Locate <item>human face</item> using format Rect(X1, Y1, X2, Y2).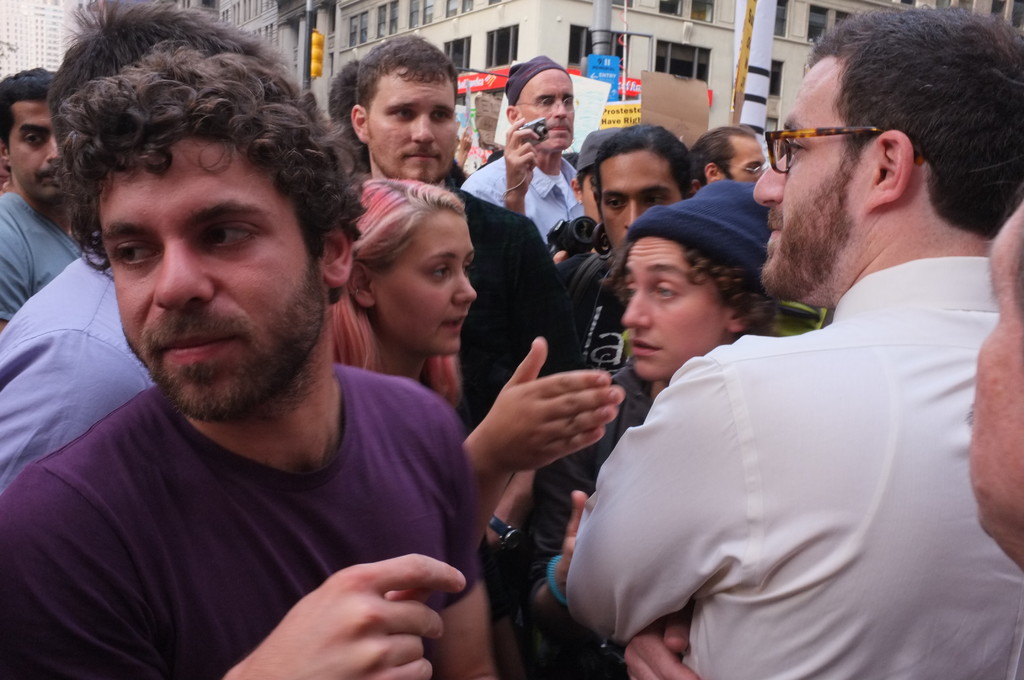
Rect(619, 239, 717, 376).
